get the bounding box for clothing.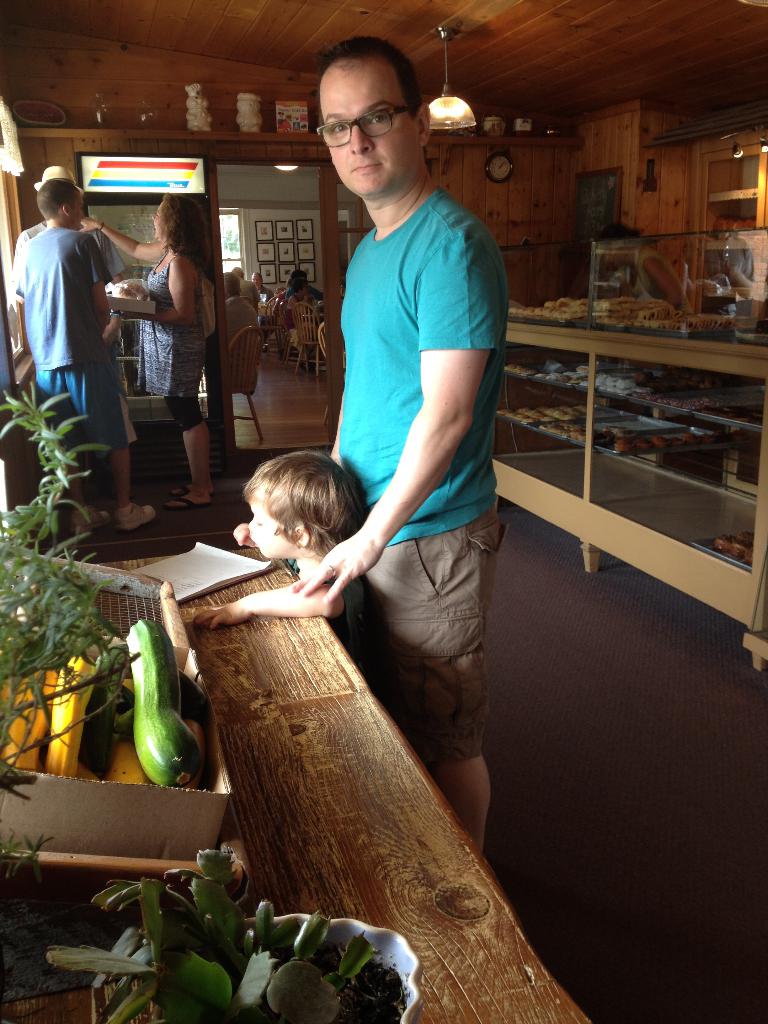
Rect(6, 209, 130, 399).
